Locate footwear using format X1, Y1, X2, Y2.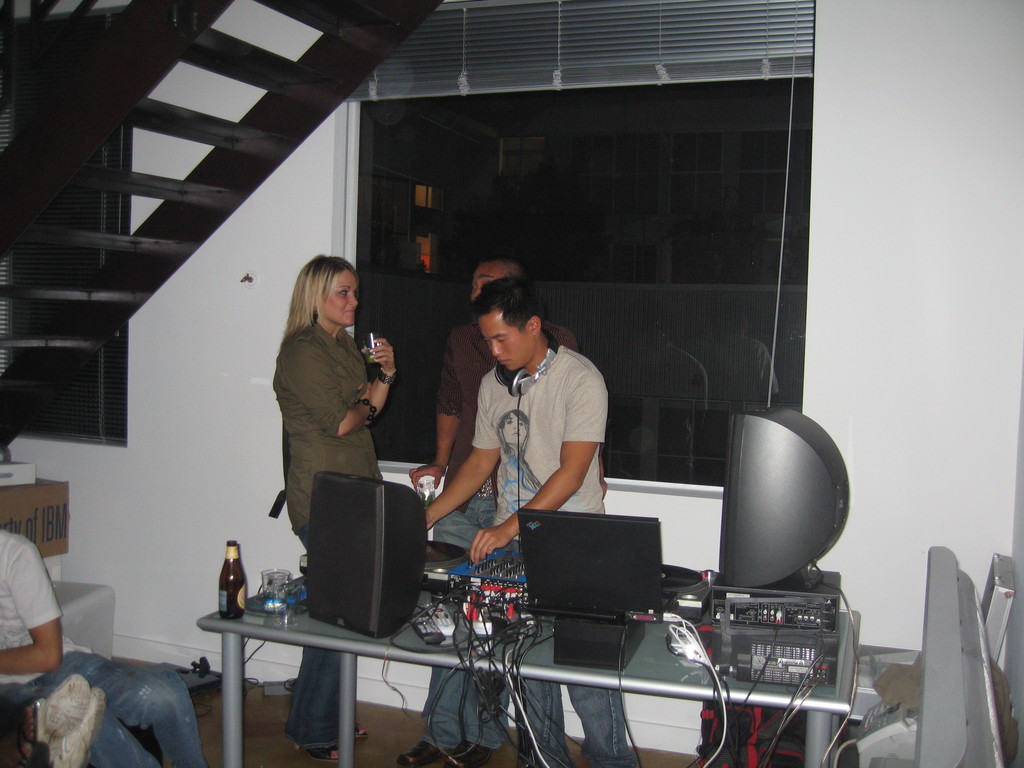
19, 672, 88, 758.
